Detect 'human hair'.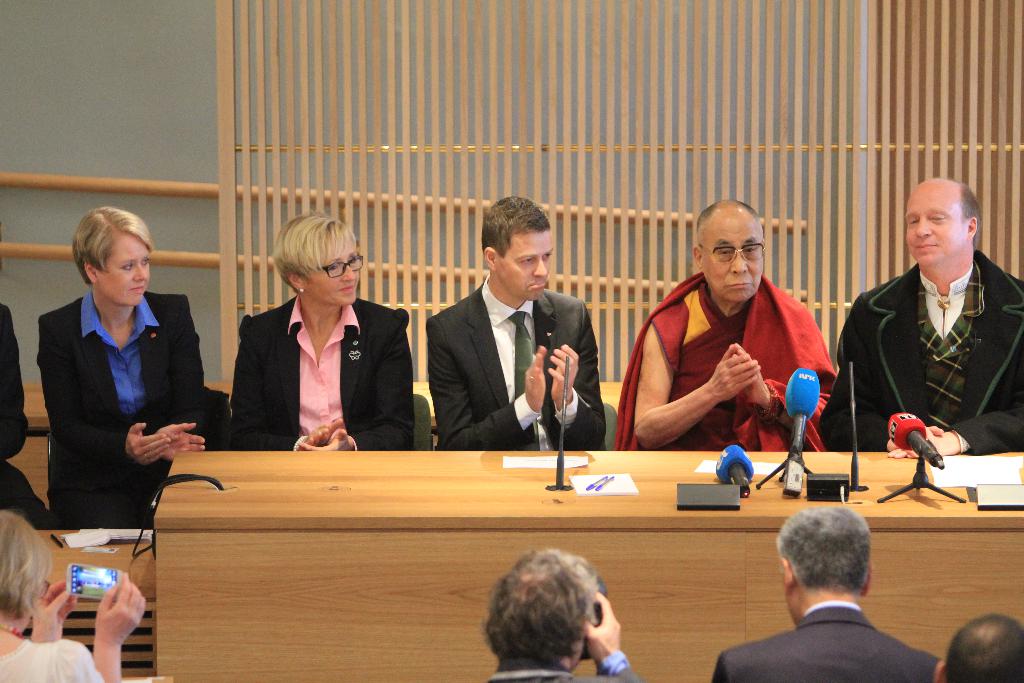
Detected at crop(0, 508, 54, 618).
